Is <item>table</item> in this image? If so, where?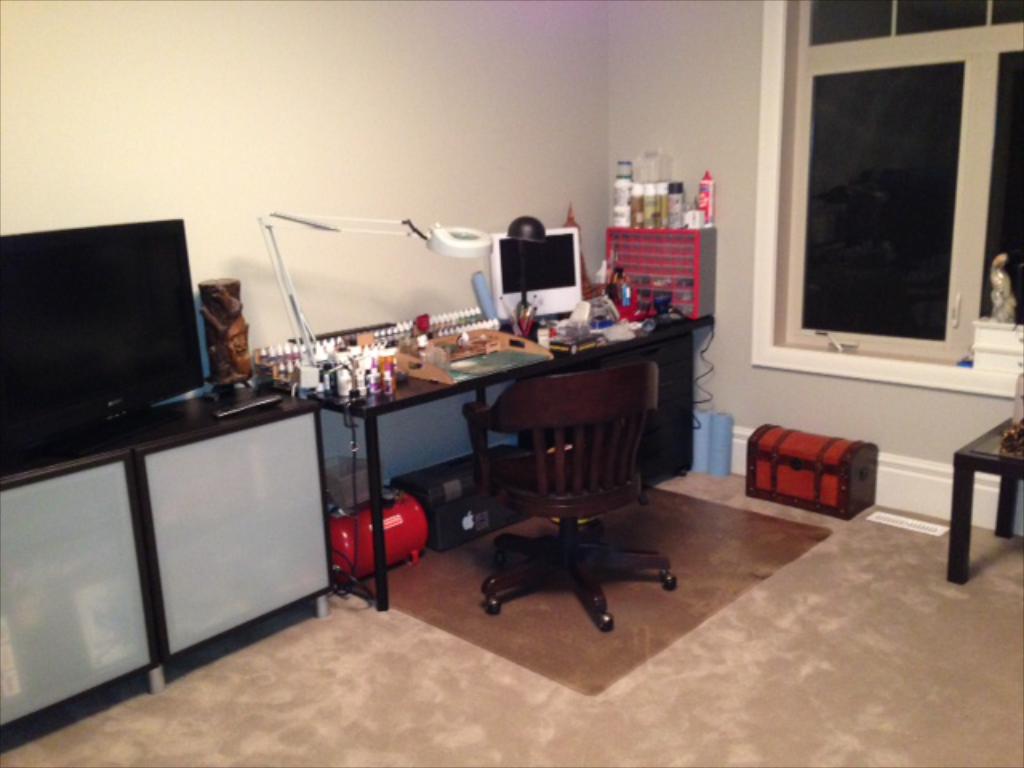
Yes, at (949, 411, 1022, 582).
